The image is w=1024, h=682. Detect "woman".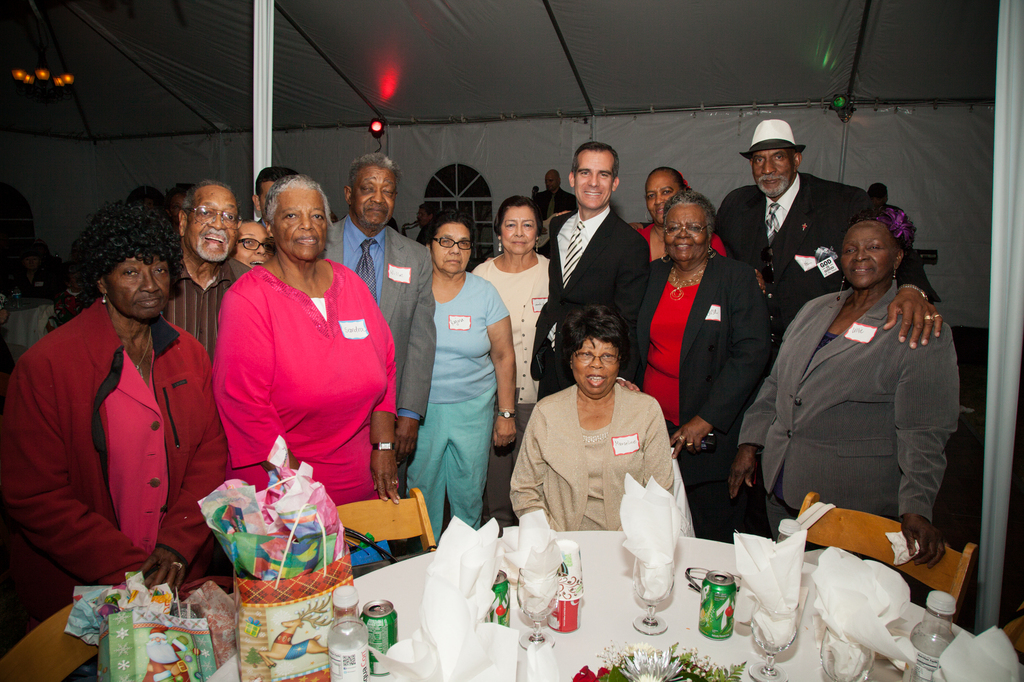
Detection: Rect(504, 305, 677, 531).
